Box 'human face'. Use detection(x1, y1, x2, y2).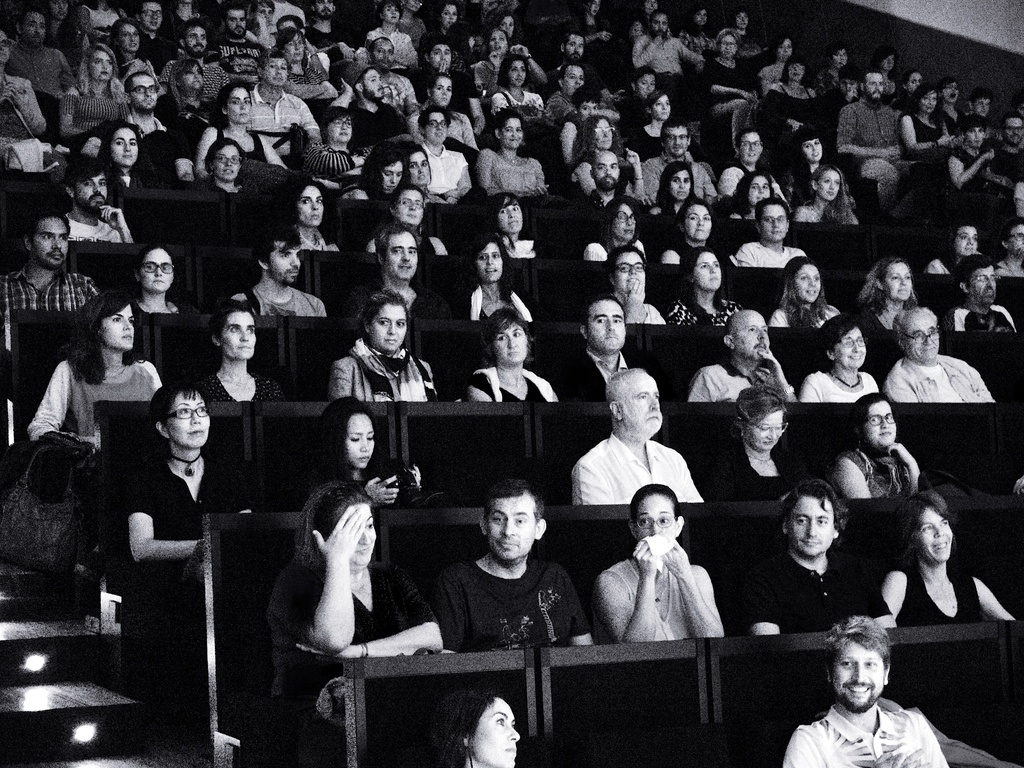
detection(683, 203, 712, 239).
